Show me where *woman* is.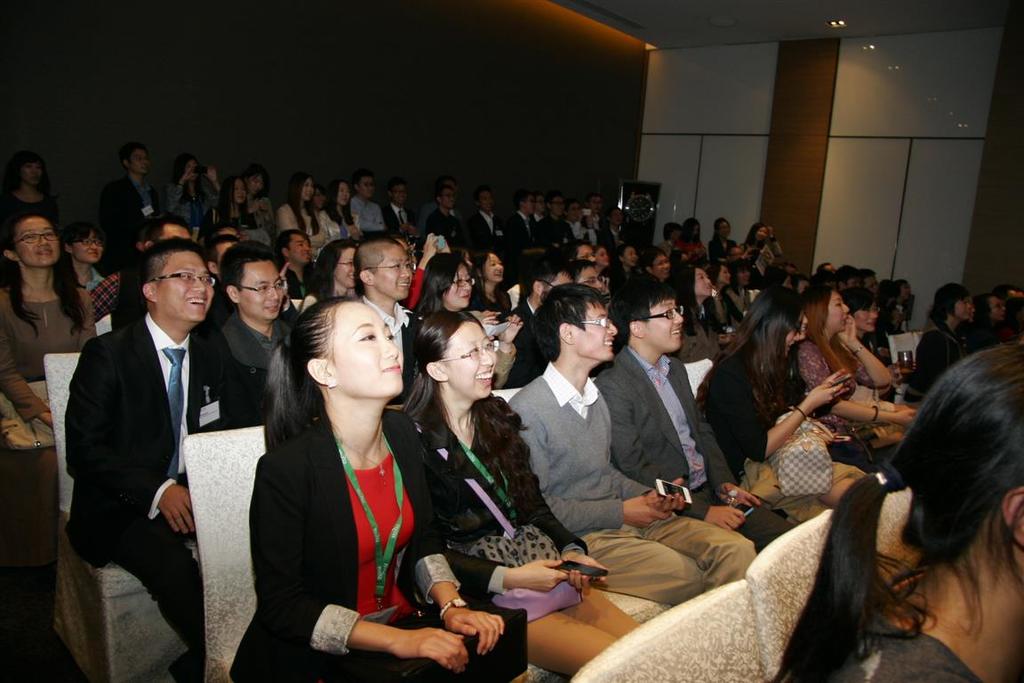
*woman* is at [707,215,737,261].
